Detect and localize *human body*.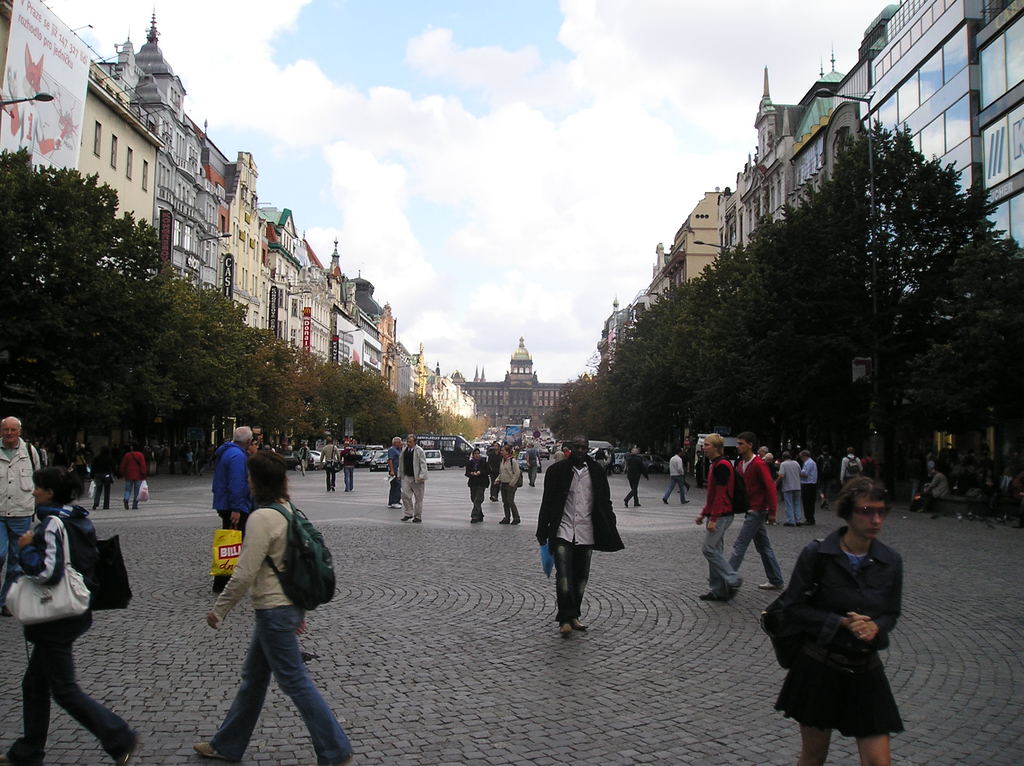
Localized at 36/445/49/467.
